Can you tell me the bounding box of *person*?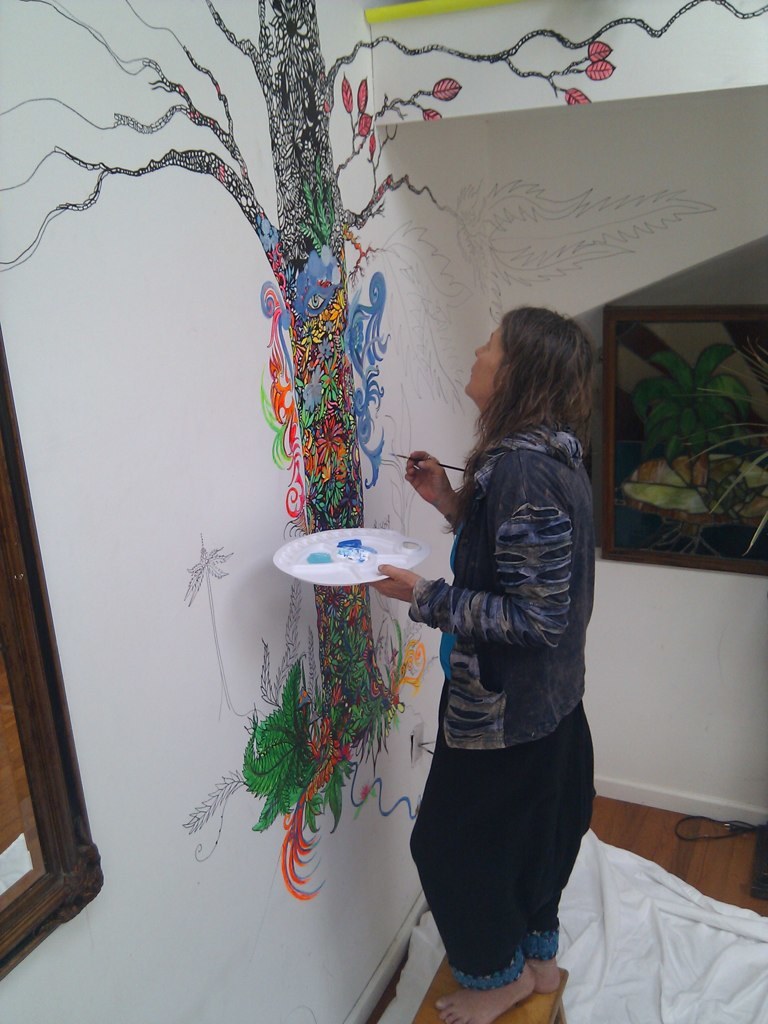
[377, 256, 622, 1023].
